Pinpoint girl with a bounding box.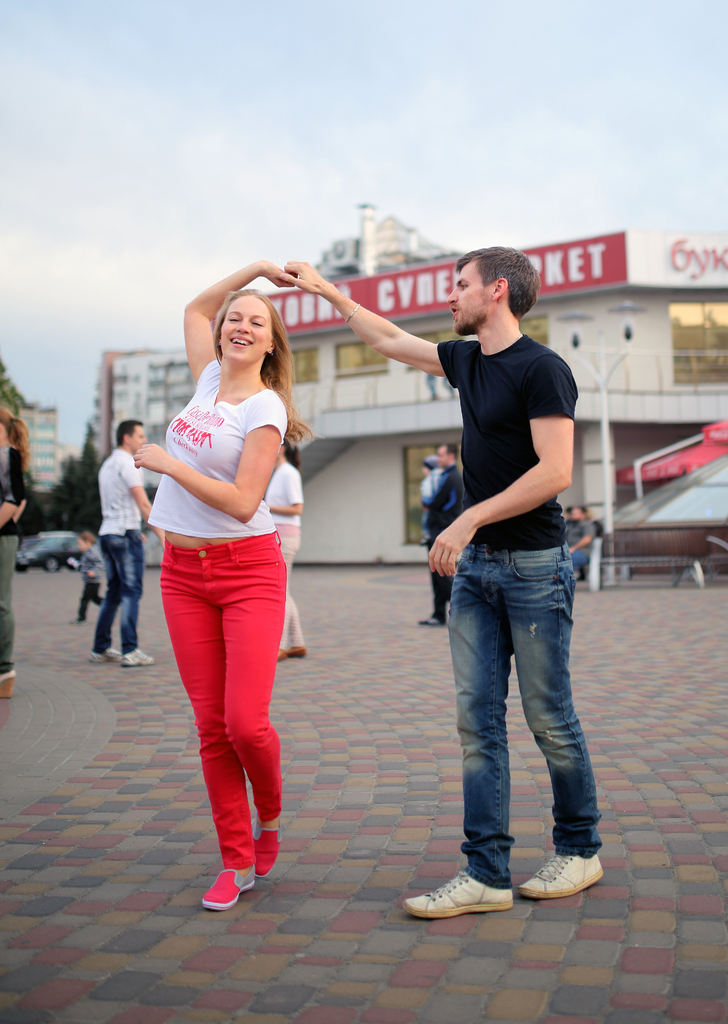
[149, 269, 289, 908].
